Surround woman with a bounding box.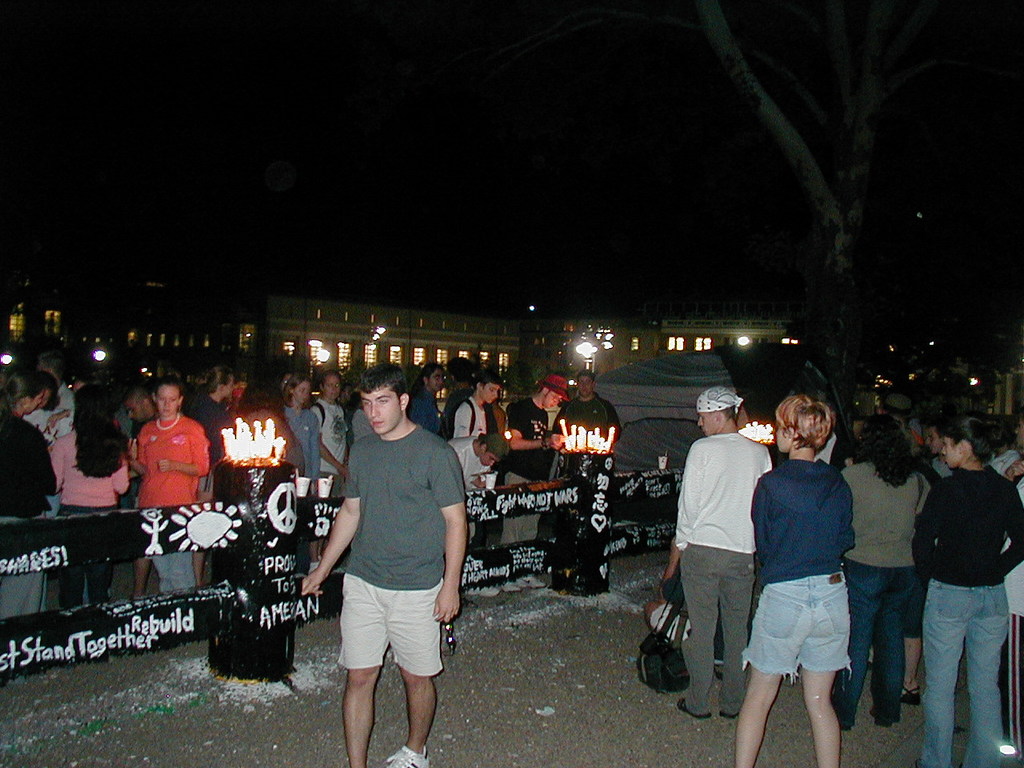
[914, 401, 1023, 767].
